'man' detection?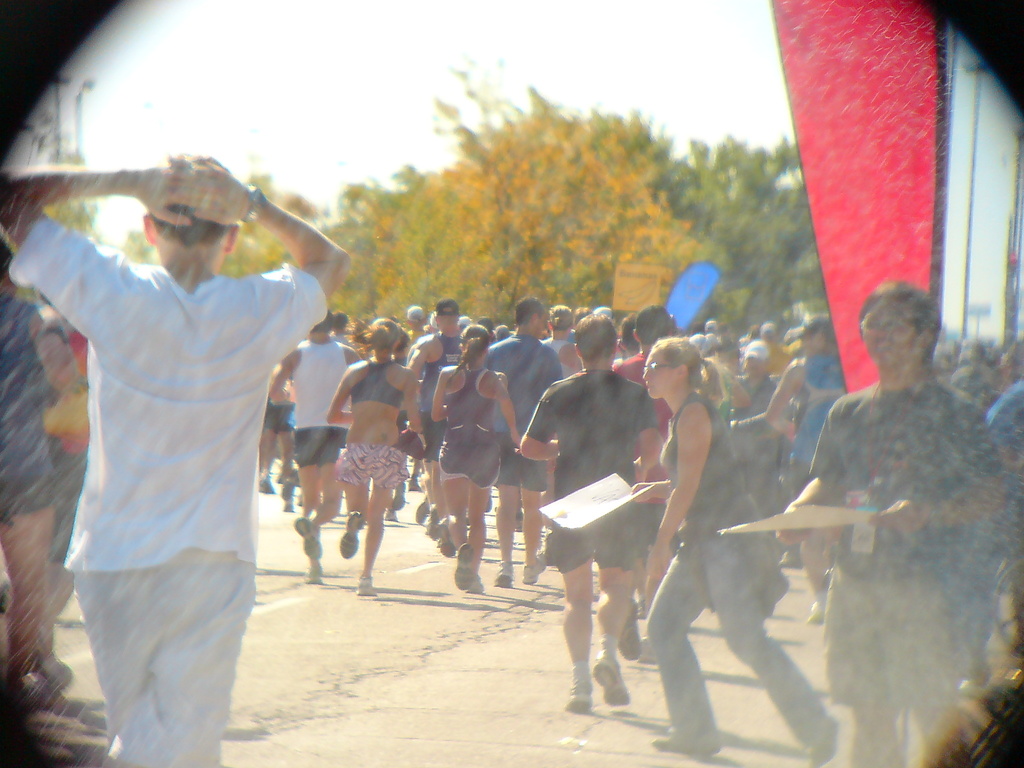
box=[613, 299, 671, 662]
